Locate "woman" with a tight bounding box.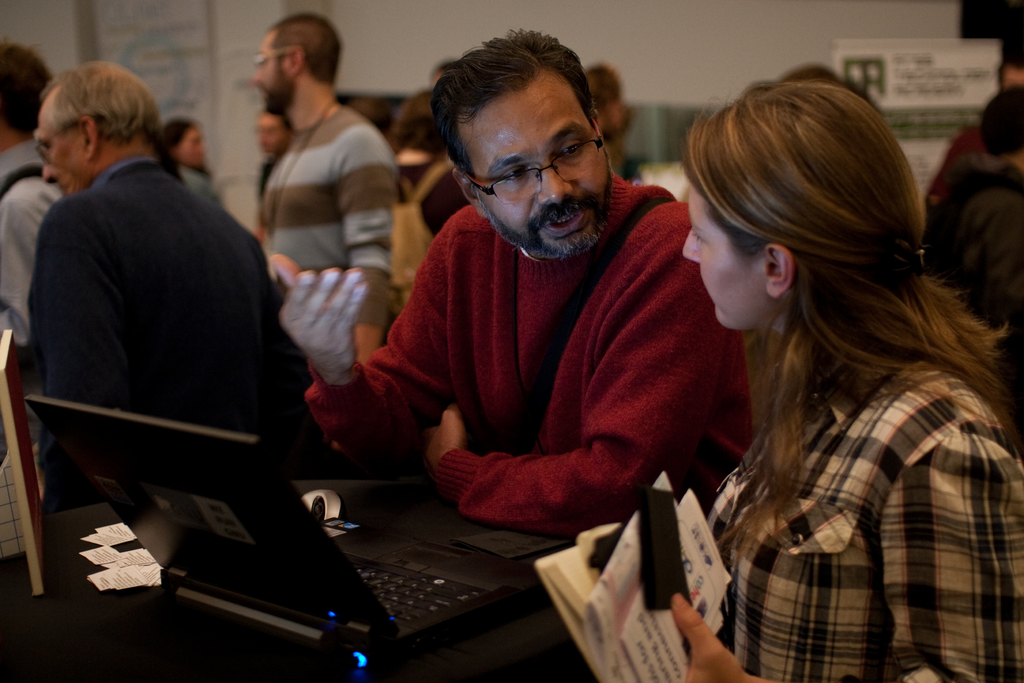
l=920, t=83, r=1023, b=366.
